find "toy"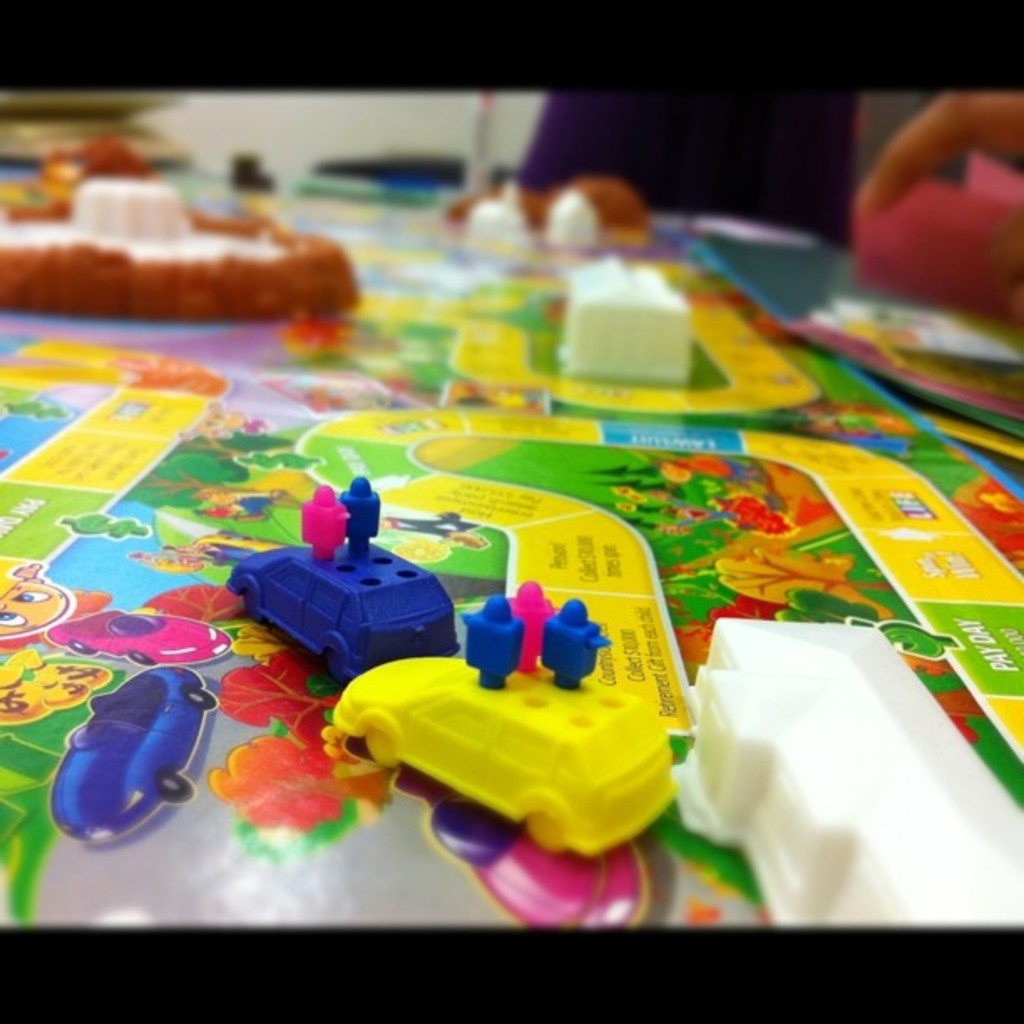
[397,776,637,934]
